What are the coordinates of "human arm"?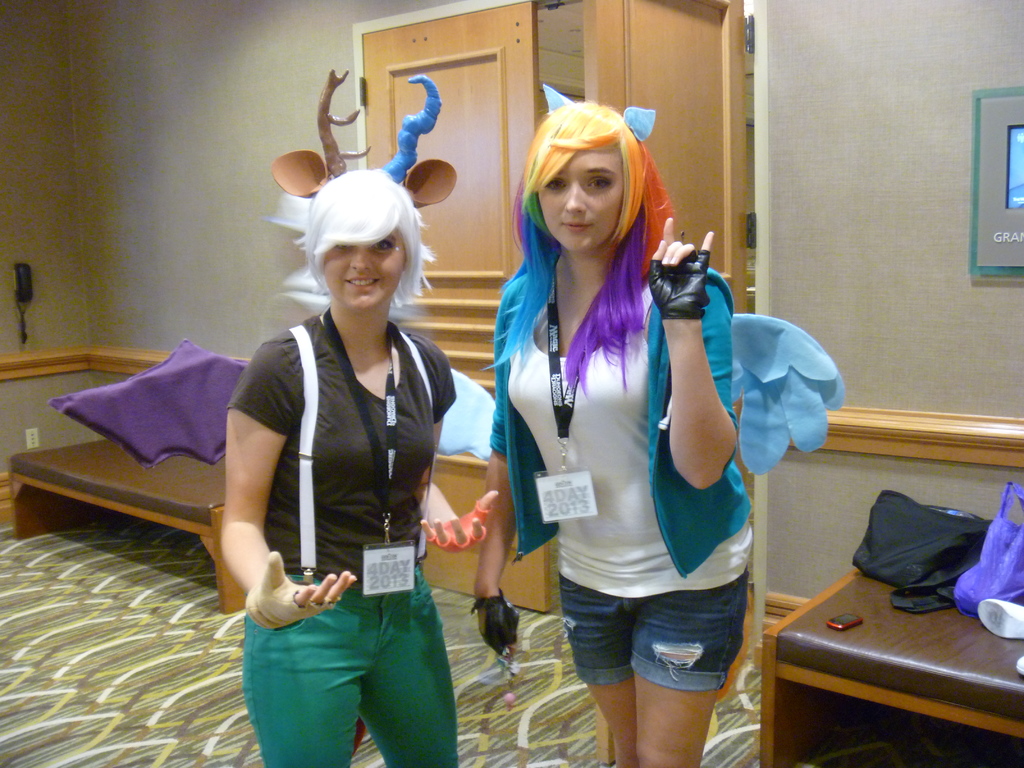
<region>470, 283, 527, 680</region>.
